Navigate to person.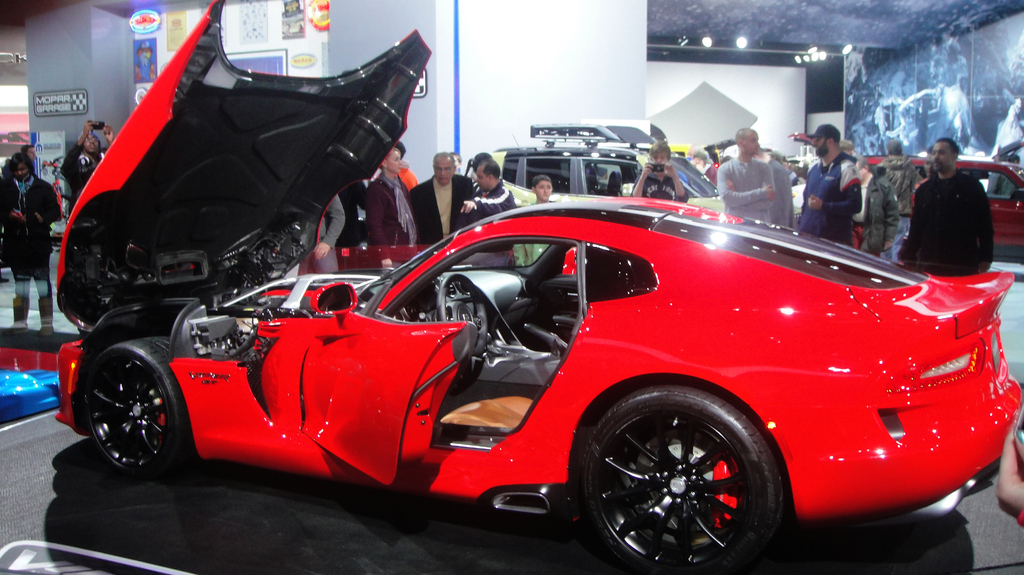
Navigation target: 635 143 689 198.
